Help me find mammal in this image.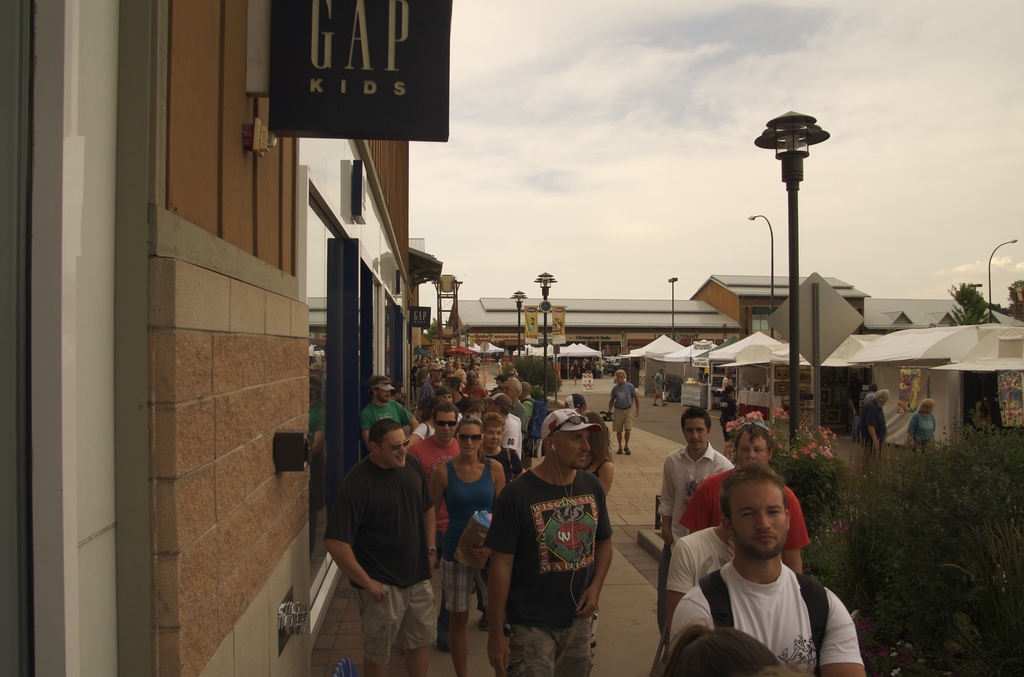
Found it: bbox=(650, 367, 662, 405).
